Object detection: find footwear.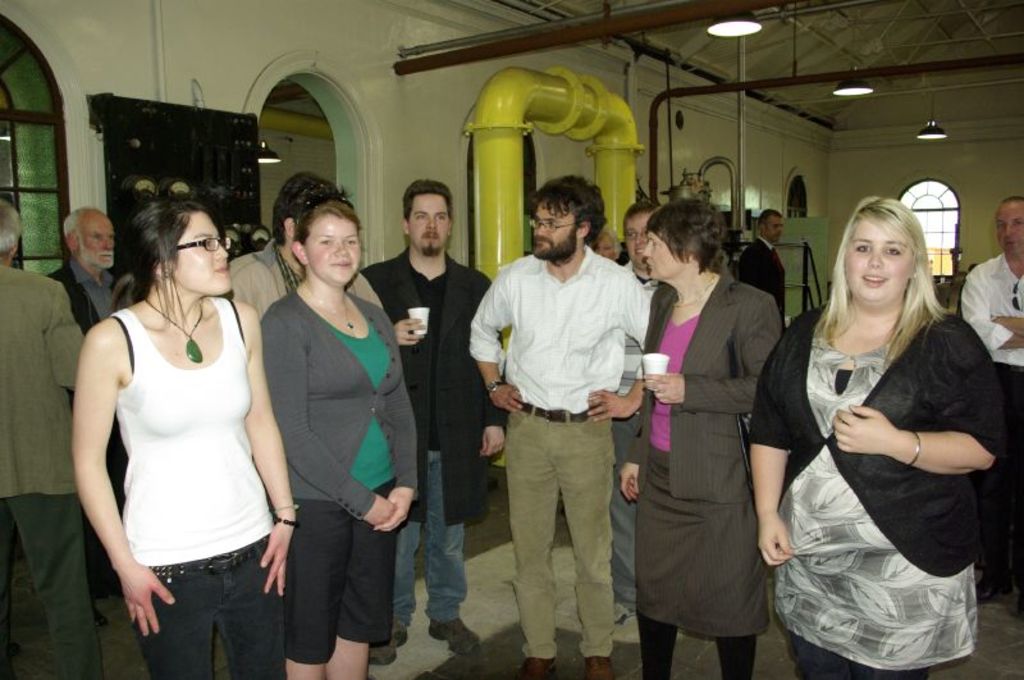
[left=580, top=652, right=603, bottom=679].
